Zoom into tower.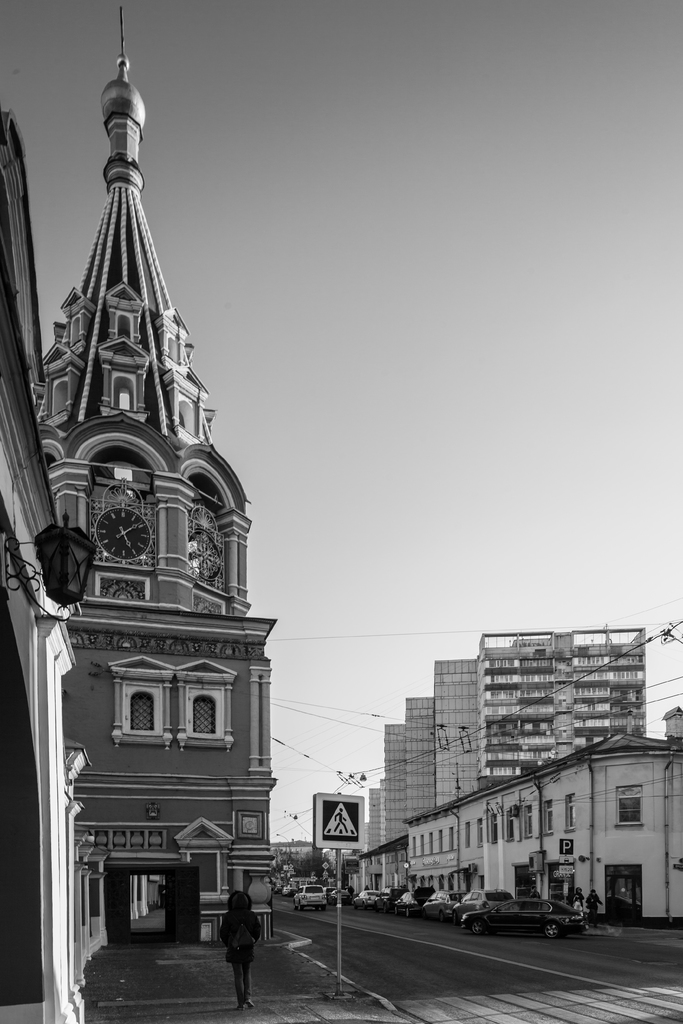
Zoom target: [29, 2, 282, 931].
